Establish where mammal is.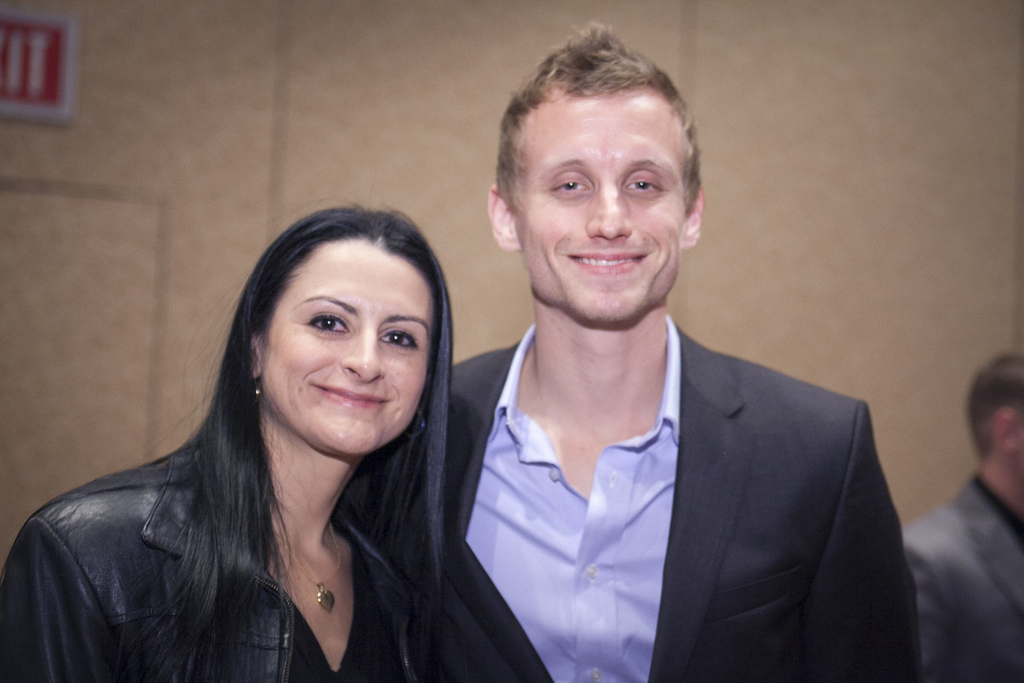
Established at [415,60,903,682].
